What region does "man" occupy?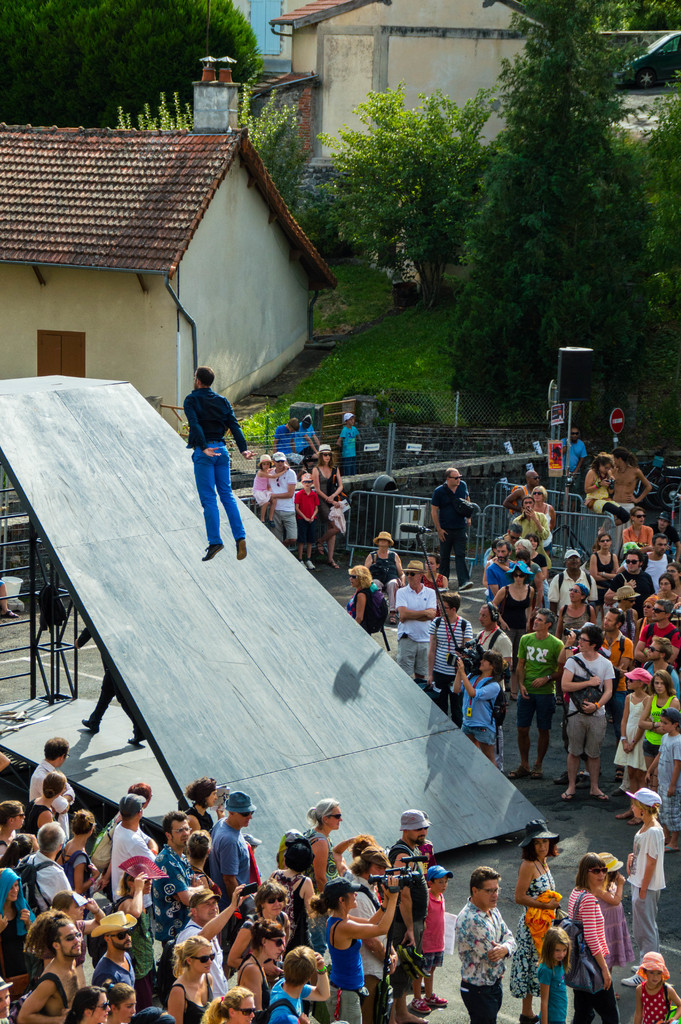
{"x1": 182, "y1": 363, "x2": 255, "y2": 562}.
